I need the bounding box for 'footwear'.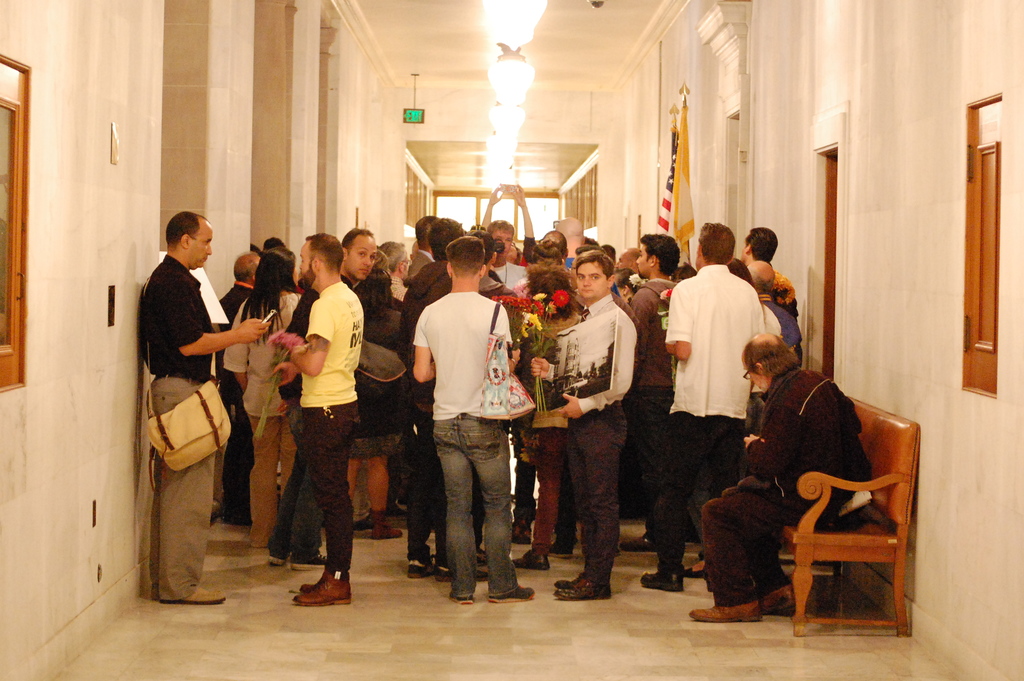
Here it is: [618, 530, 664, 552].
